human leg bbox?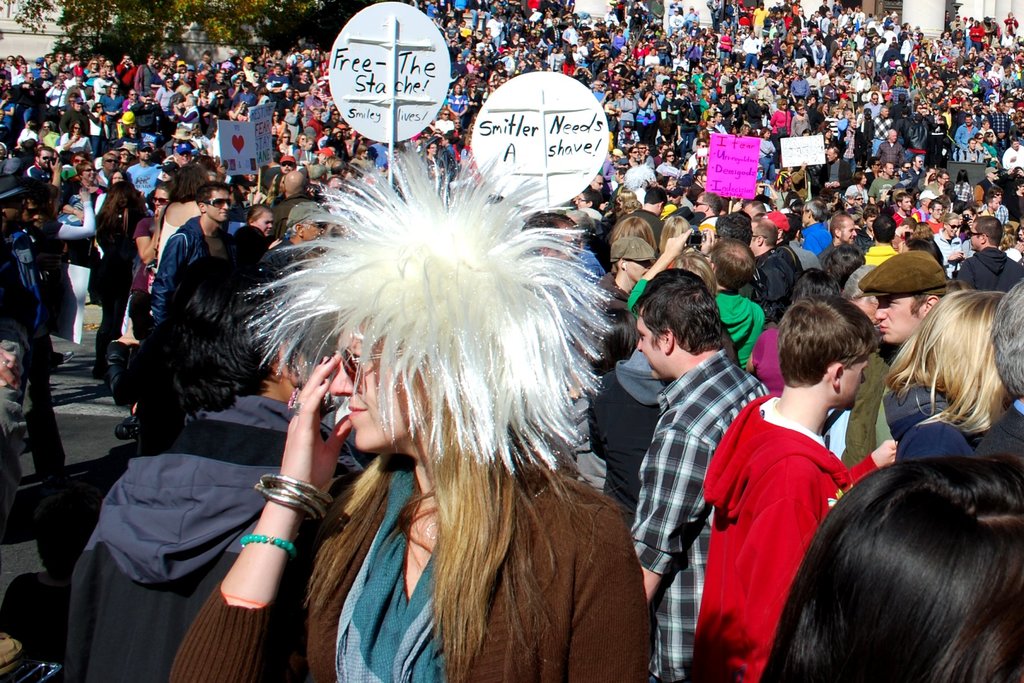
20:327:65:490
